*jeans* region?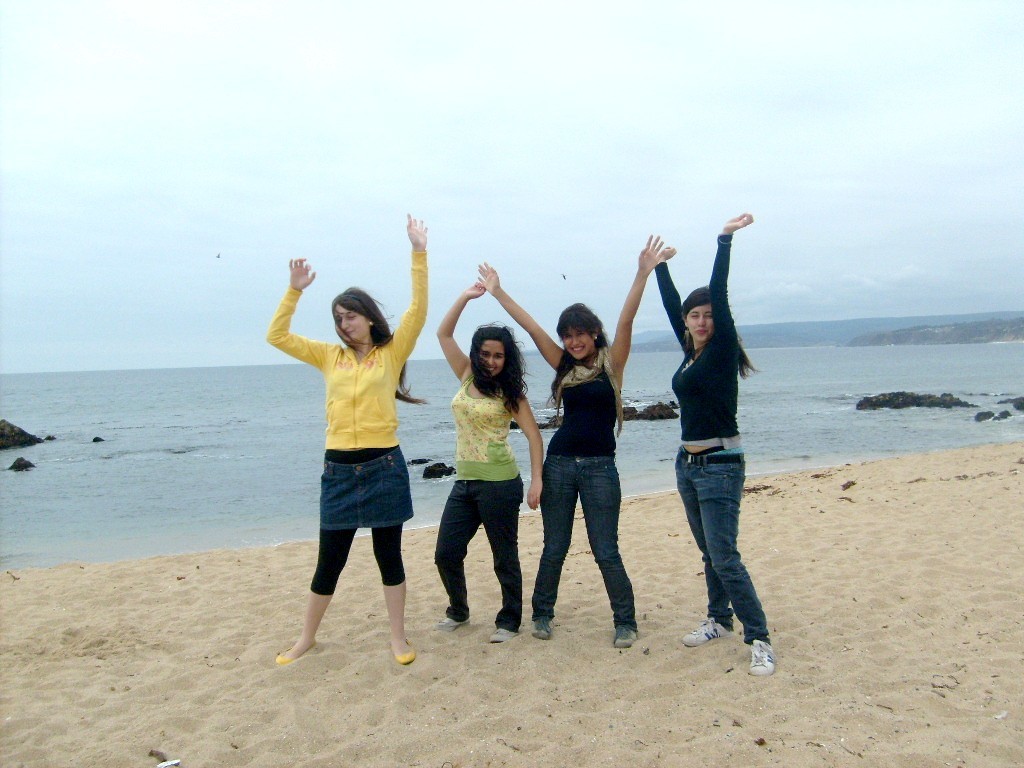
box(687, 469, 760, 659)
